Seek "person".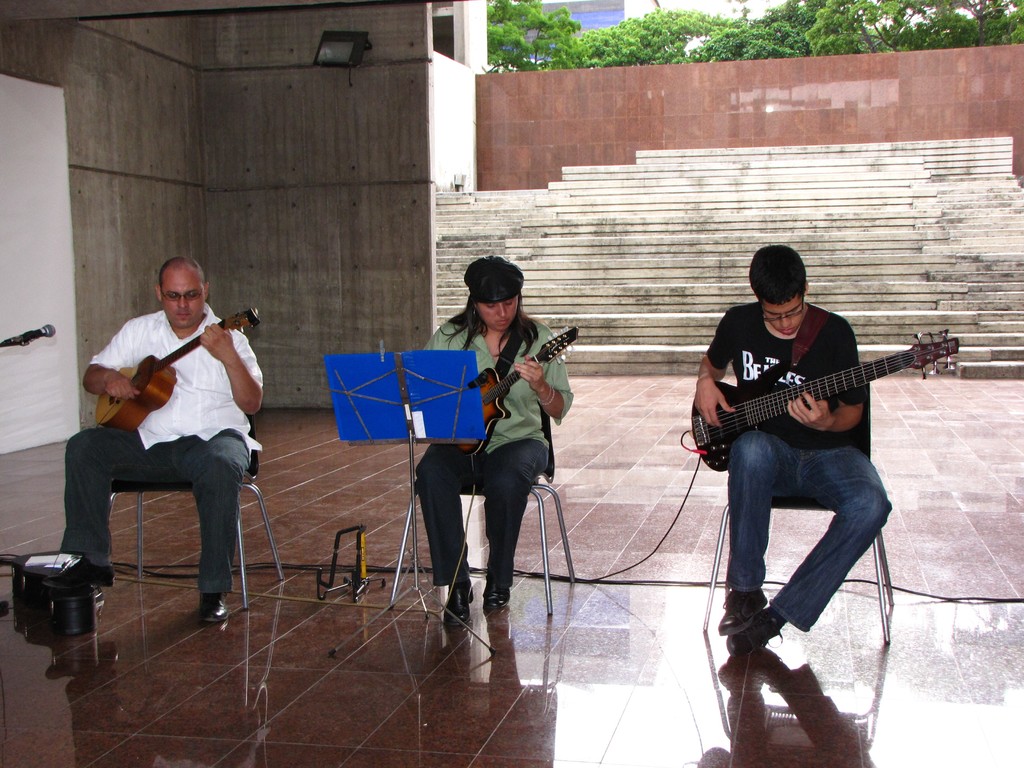
{"x1": 696, "y1": 245, "x2": 884, "y2": 642}.
